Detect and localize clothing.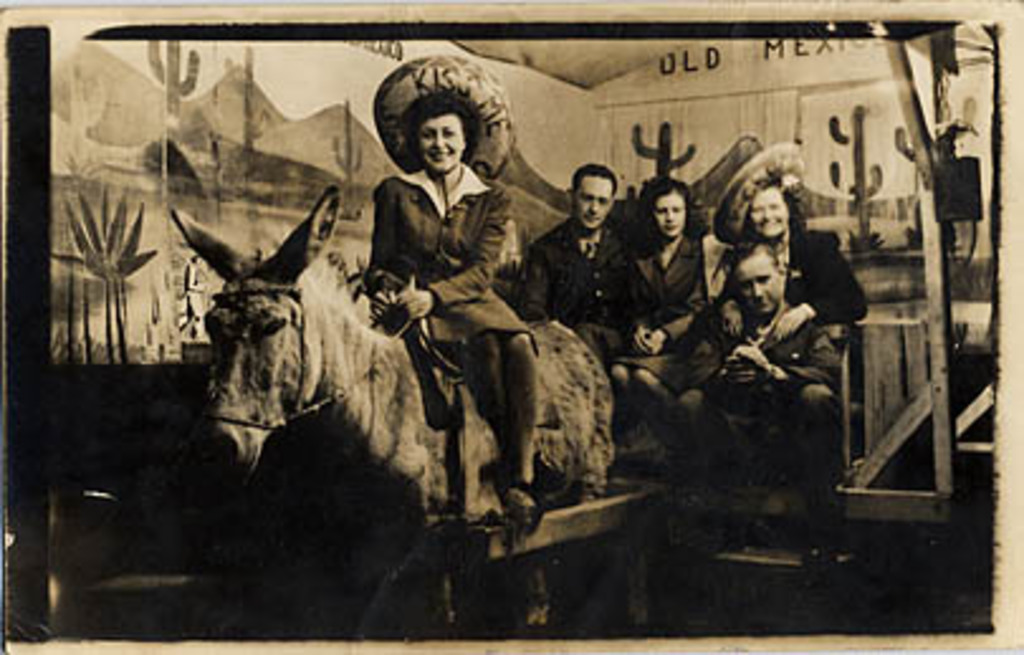
Localized at left=511, top=210, right=630, bottom=367.
